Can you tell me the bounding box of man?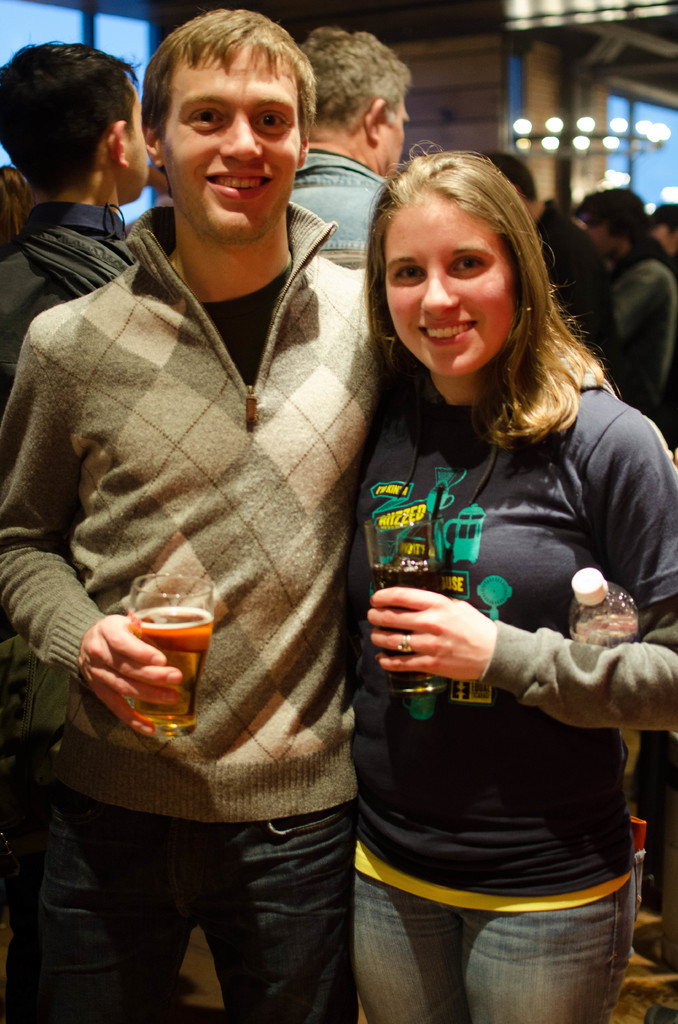
{"left": 286, "top": 23, "right": 412, "bottom": 252}.
